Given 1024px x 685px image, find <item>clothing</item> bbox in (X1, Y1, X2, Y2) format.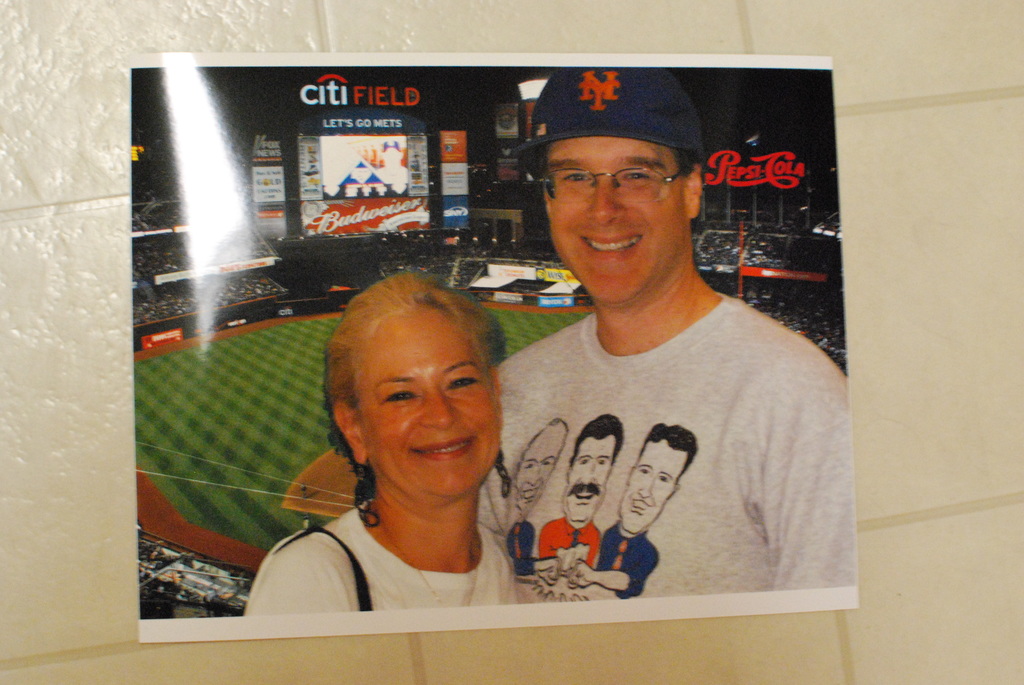
(538, 516, 604, 568).
